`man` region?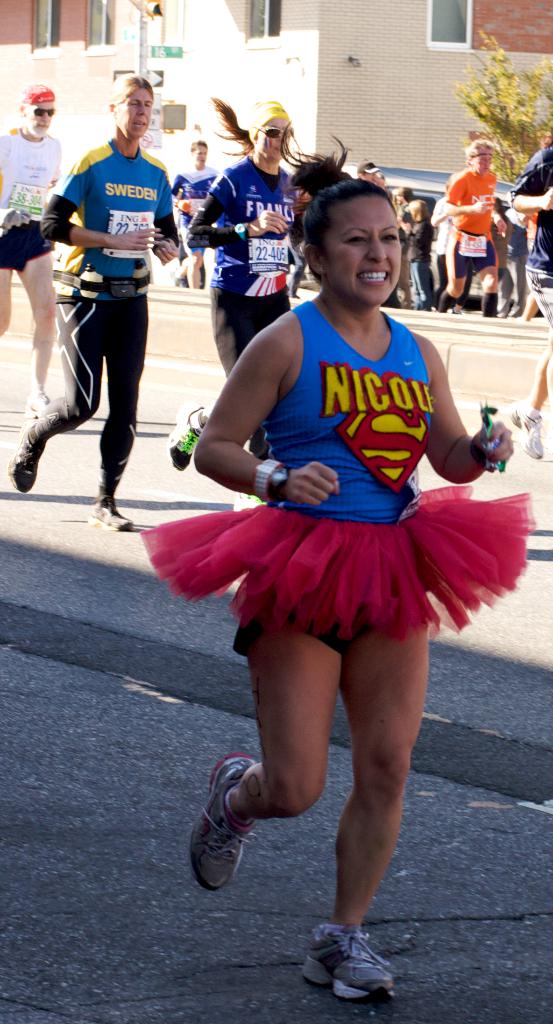
357, 159, 378, 183
